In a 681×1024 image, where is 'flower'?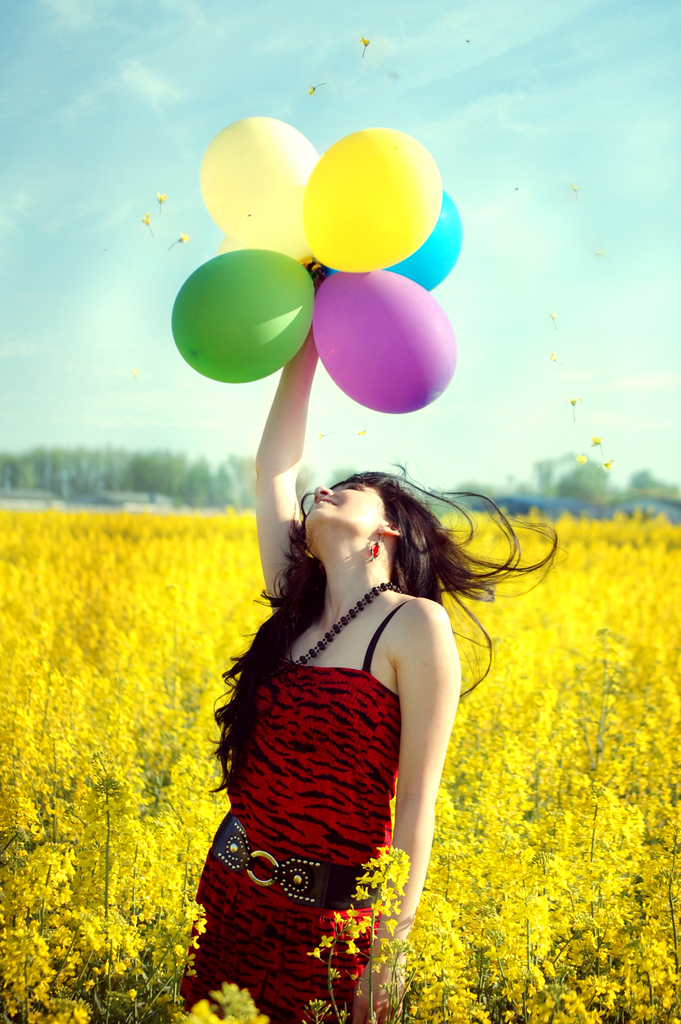
bbox(573, 452, 591, 467).
